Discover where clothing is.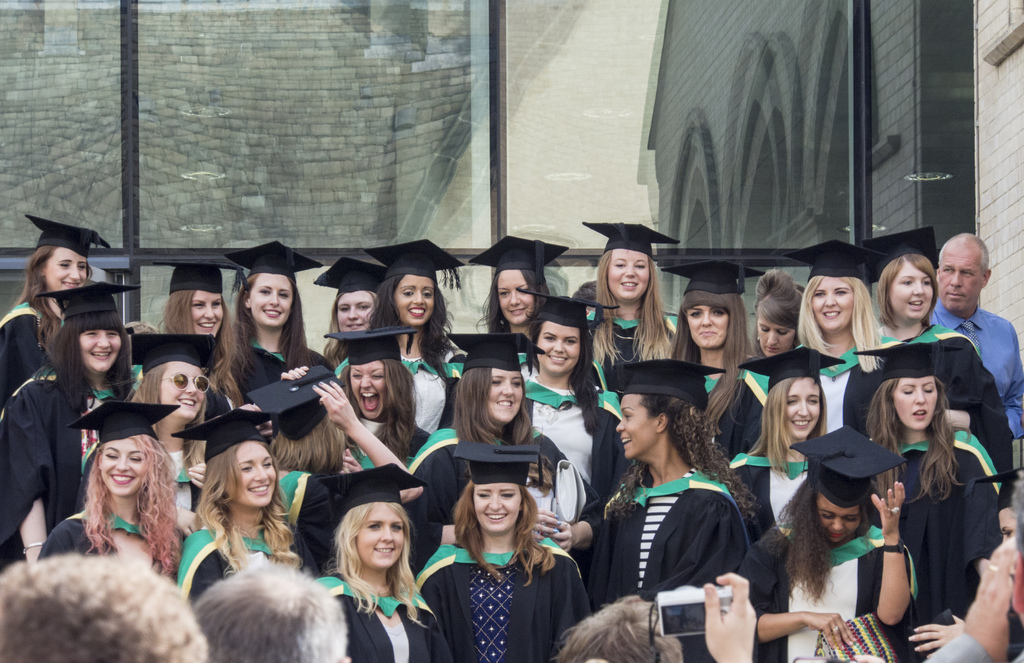
Discovered at locate(526, 355, 657, 509).
